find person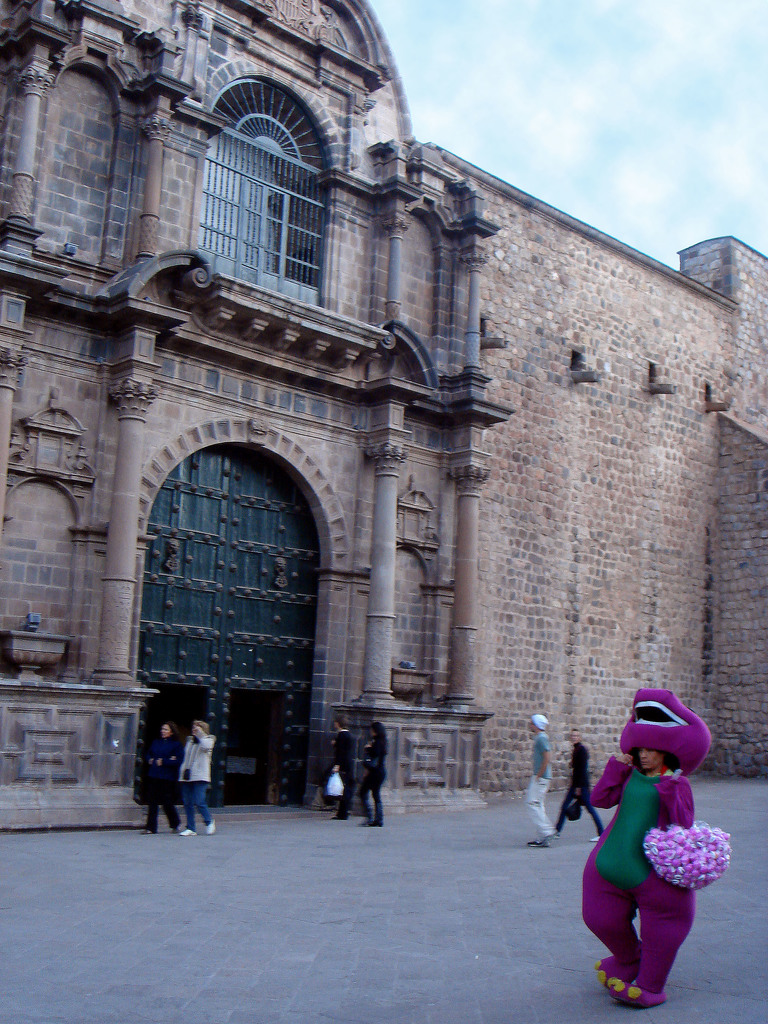
bbox=(525, 717, 556, 843)
